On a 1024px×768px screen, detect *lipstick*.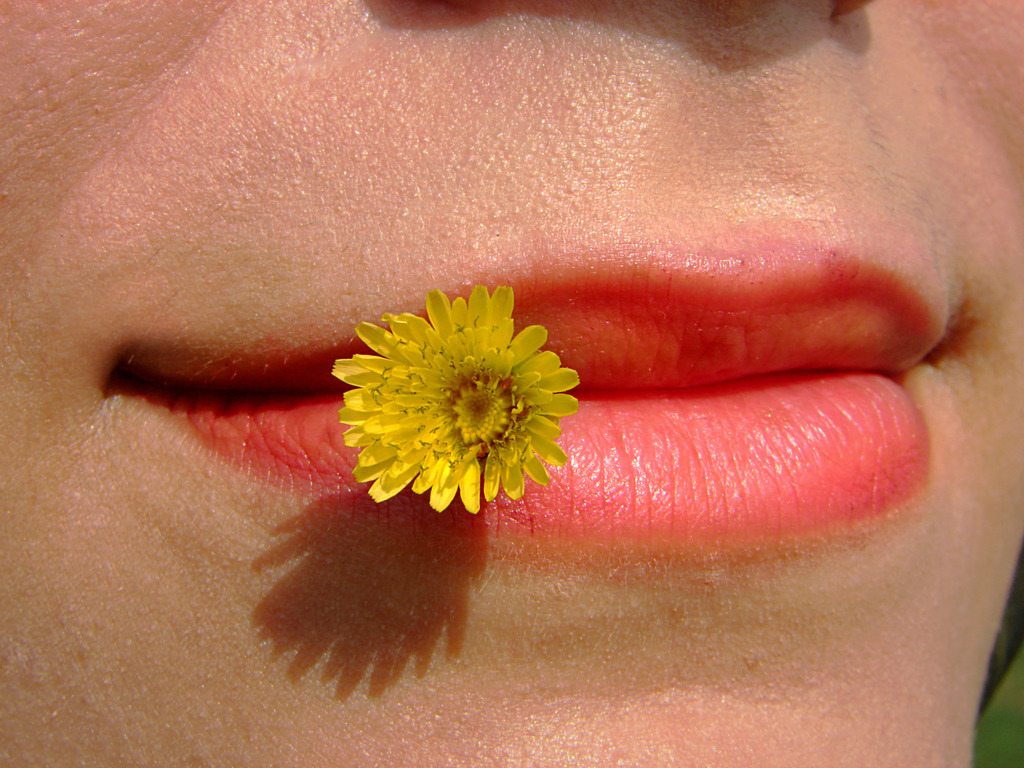
bbox=(120, 251, 934, 538).
